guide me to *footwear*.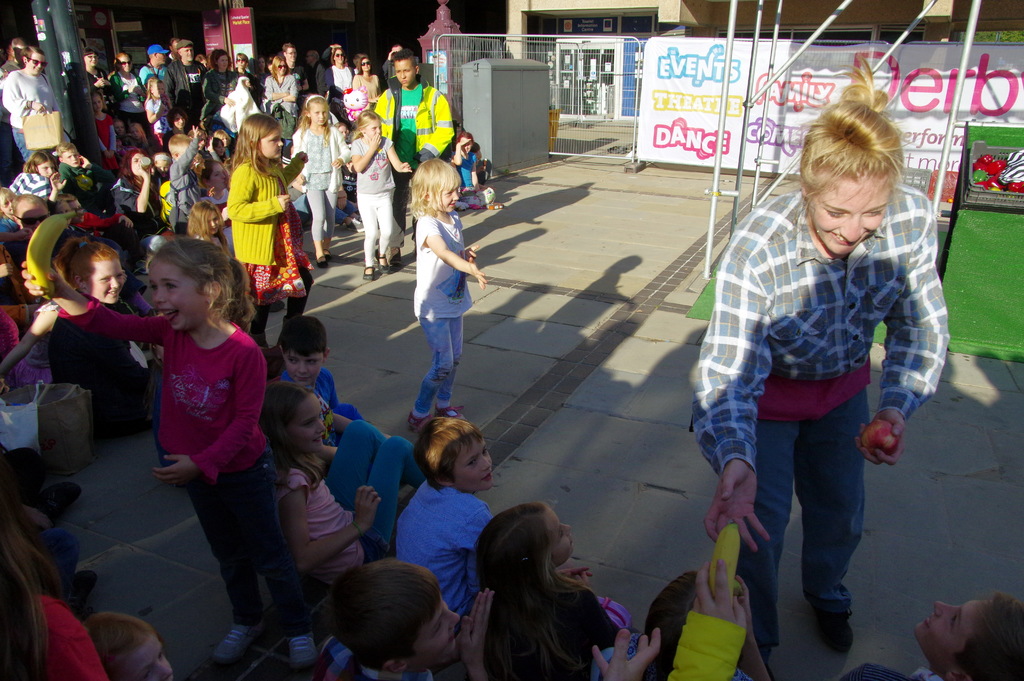
Guidance: 288:632:312:669.
